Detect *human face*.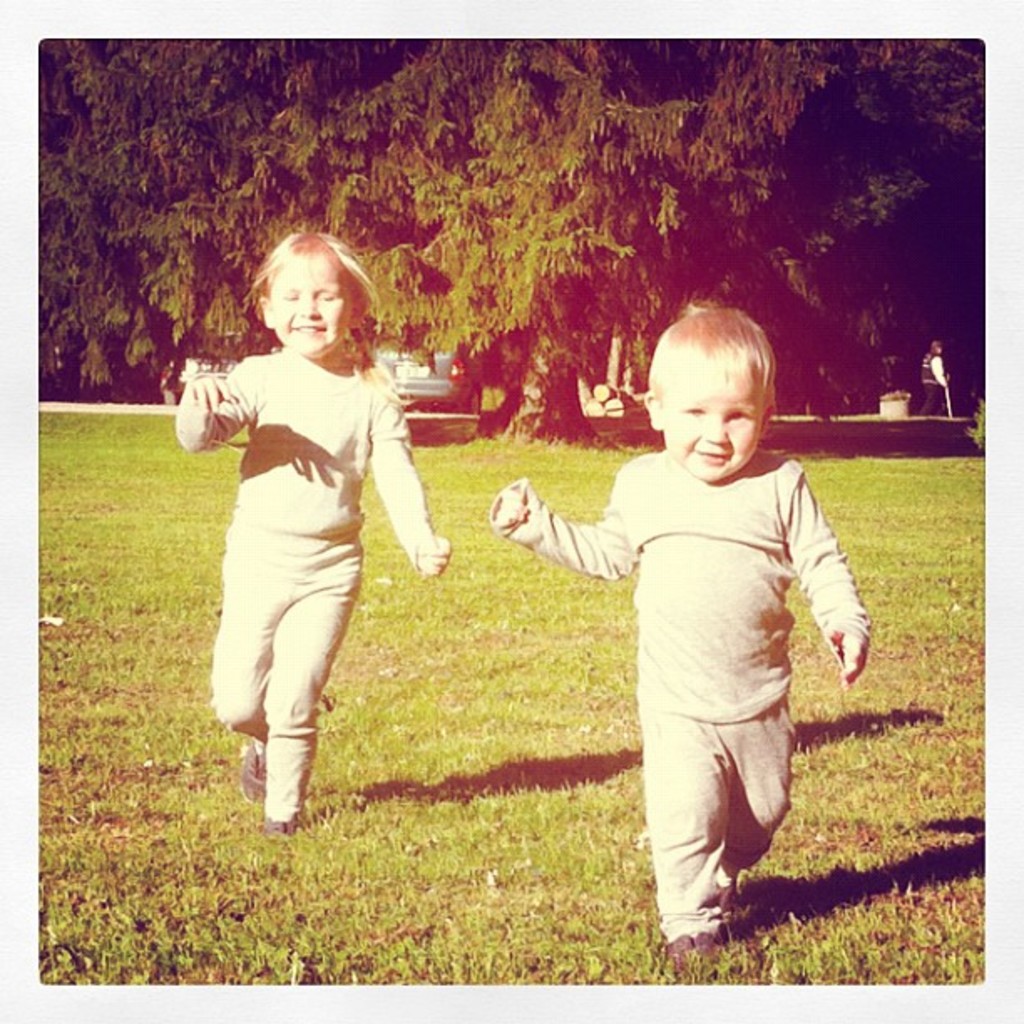
Detected at 666,368,763,474.
